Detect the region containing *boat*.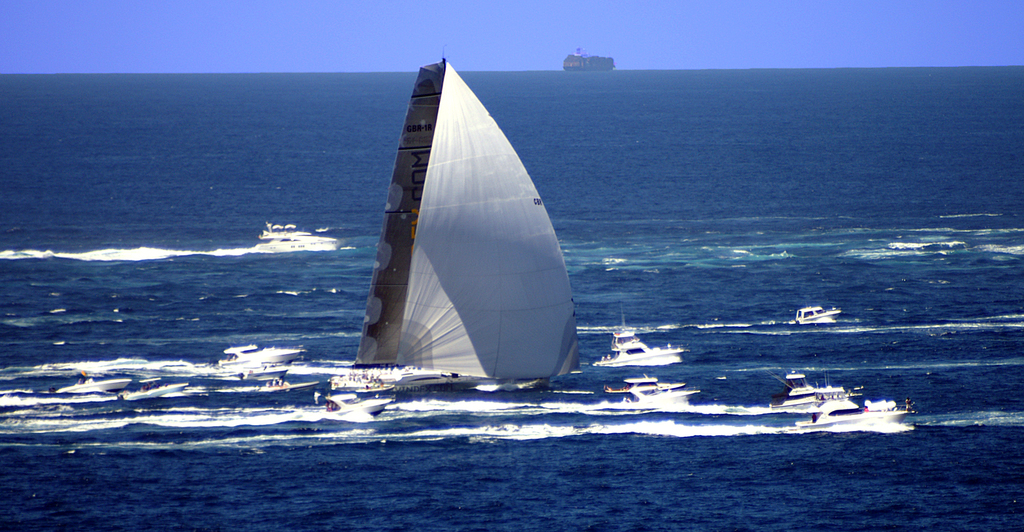
left=340, top=36, right=586, bottom=401.
